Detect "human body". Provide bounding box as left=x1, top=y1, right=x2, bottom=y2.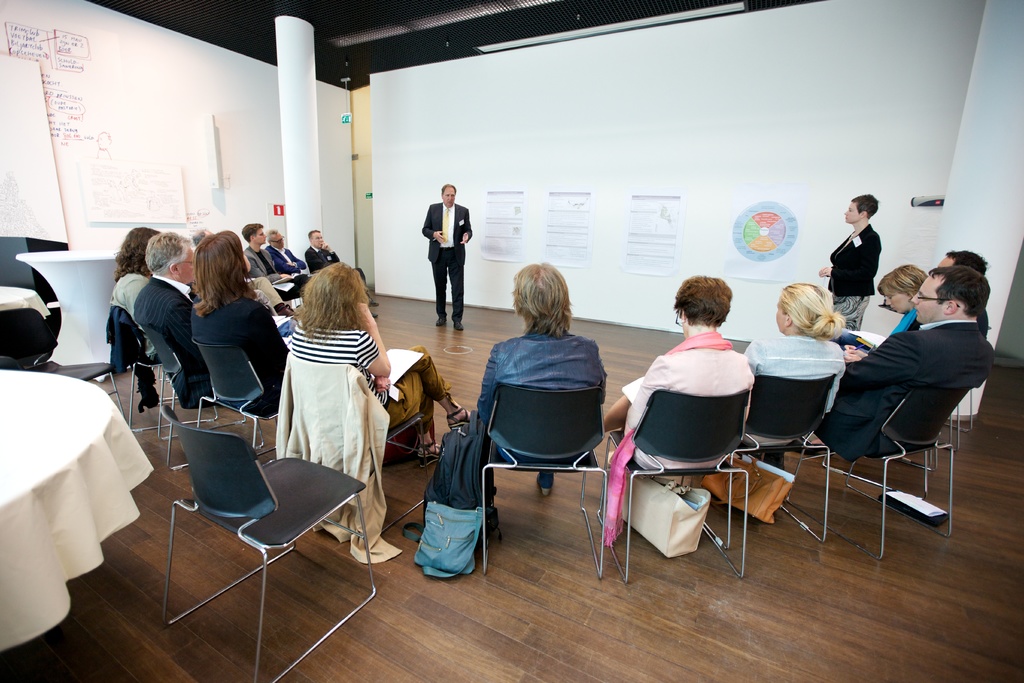
left=295, top=265, right=484, bottom=467.
